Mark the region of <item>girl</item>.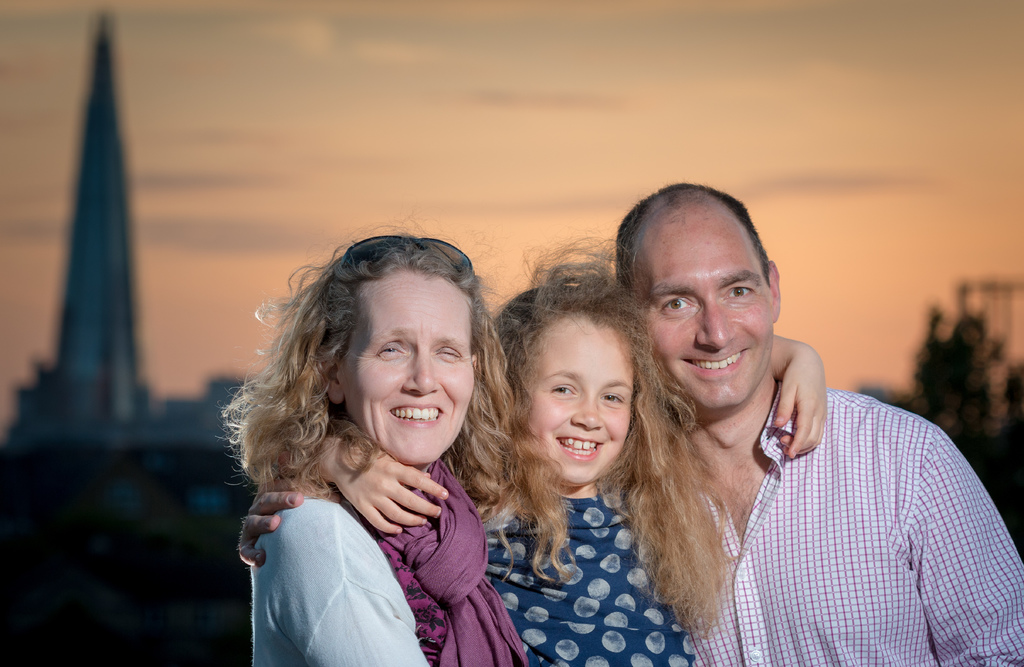
Region: locate(481, 269, 666, 666).
